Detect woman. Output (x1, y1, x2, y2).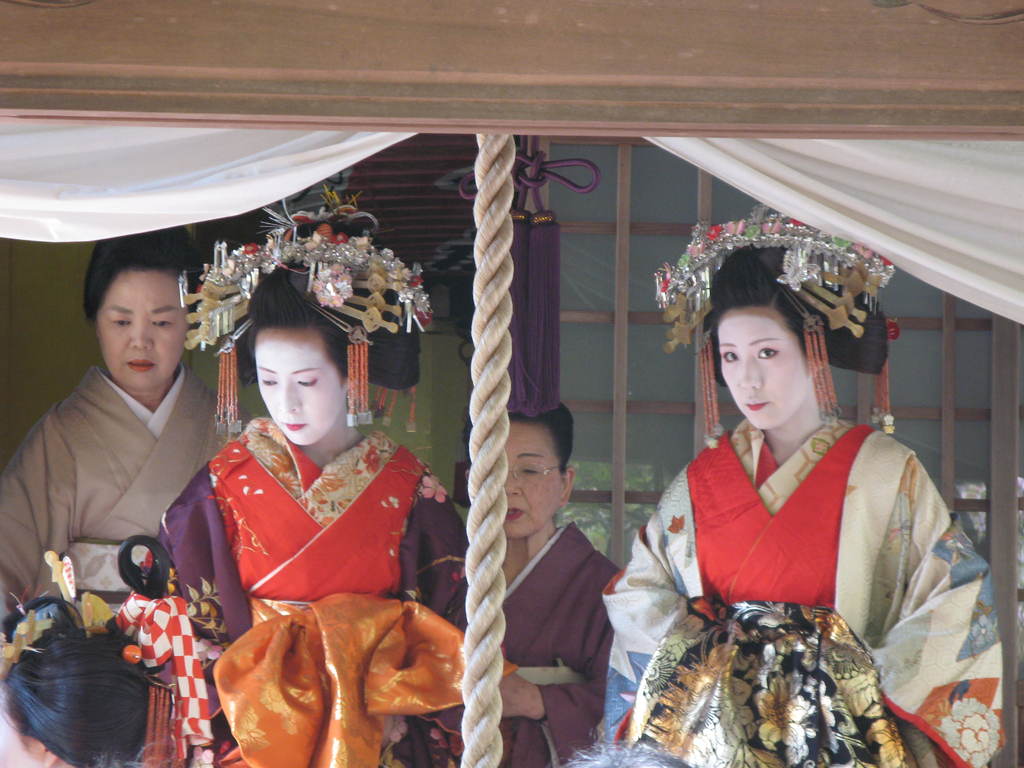
(619, 241, 954, 762).
